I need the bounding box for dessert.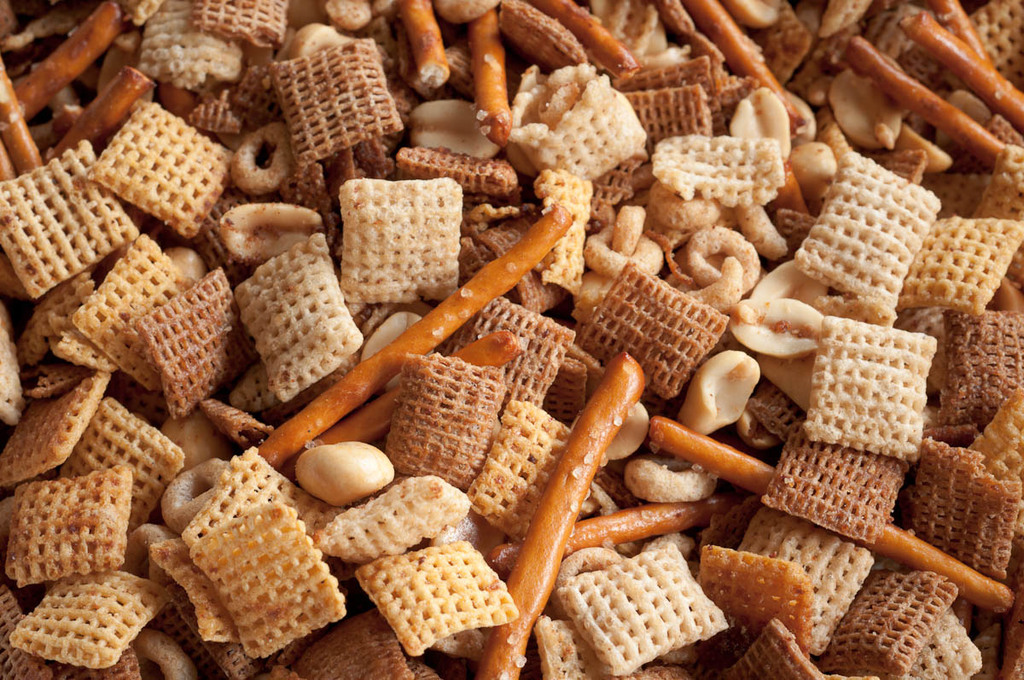
Here it is: [x1=185, y1=0, x2=284, y2=48].
